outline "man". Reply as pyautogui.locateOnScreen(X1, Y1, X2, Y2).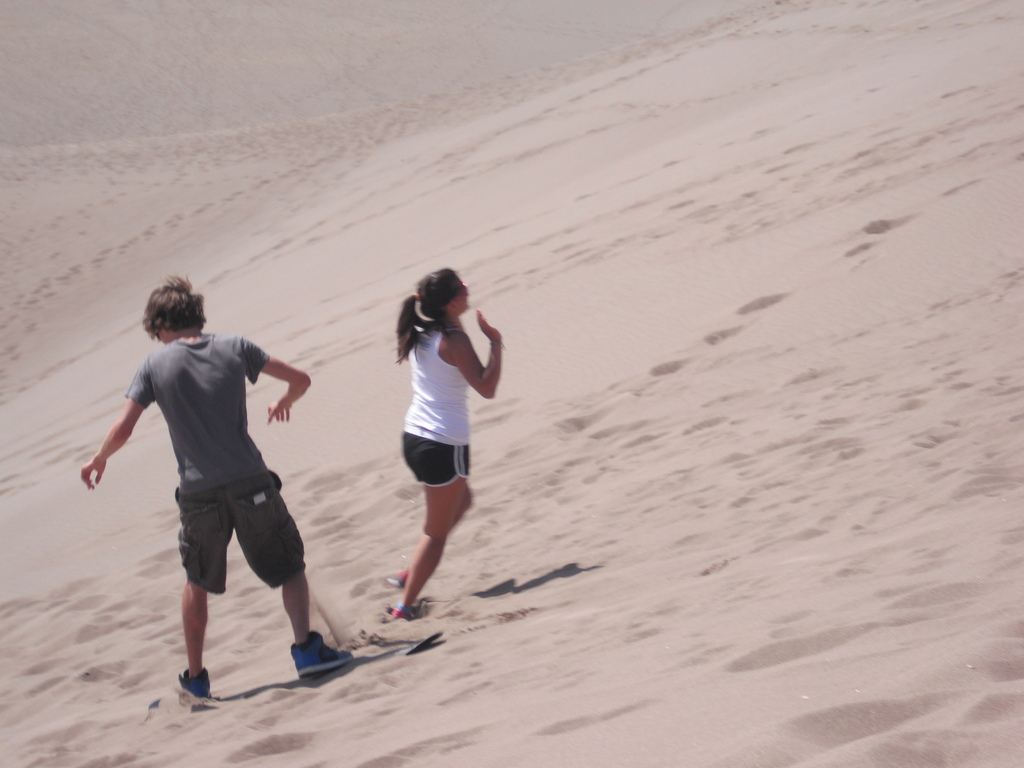
pyautogui.locateOnScreen(92, 273, 328, 698).
